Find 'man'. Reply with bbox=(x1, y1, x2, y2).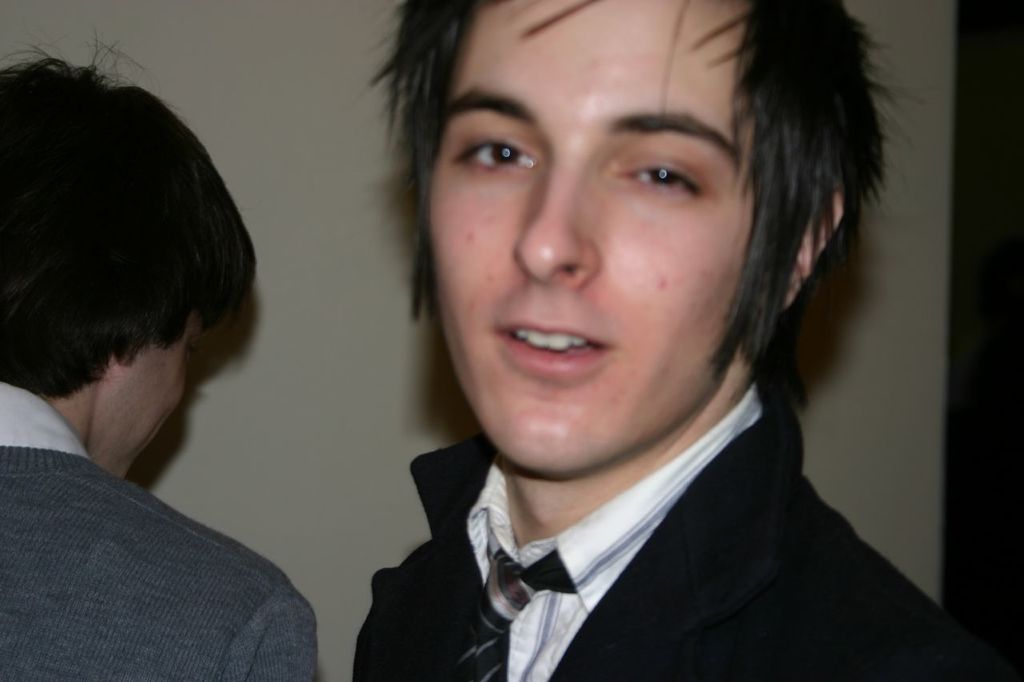
bbox=(0, 18, 317, 681).
